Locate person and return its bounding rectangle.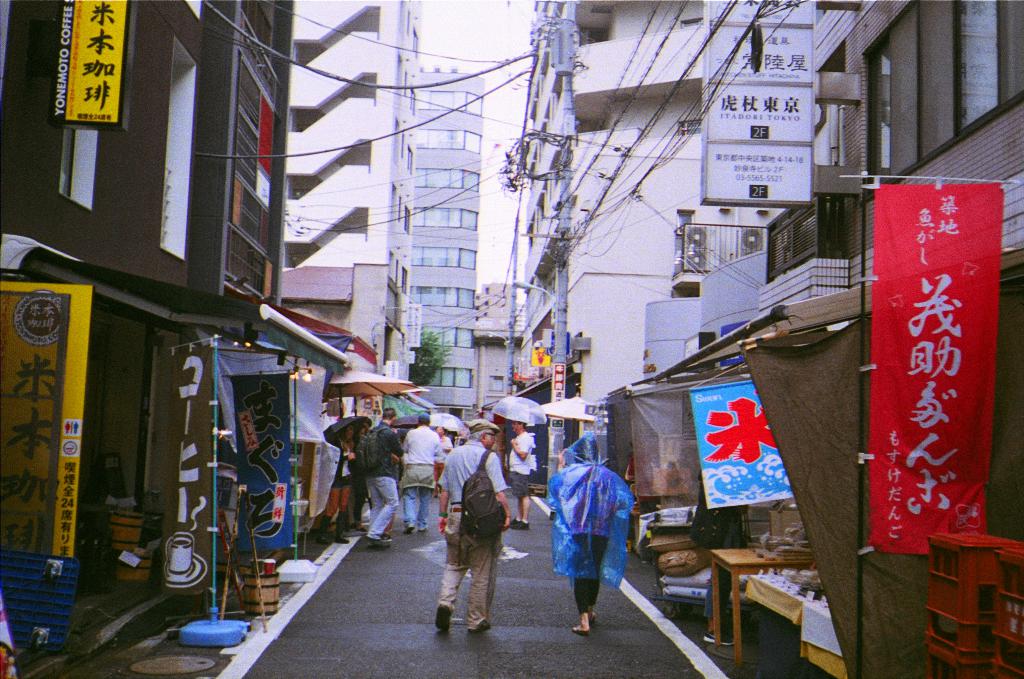
l=397, t=413, r=442, b=537.
